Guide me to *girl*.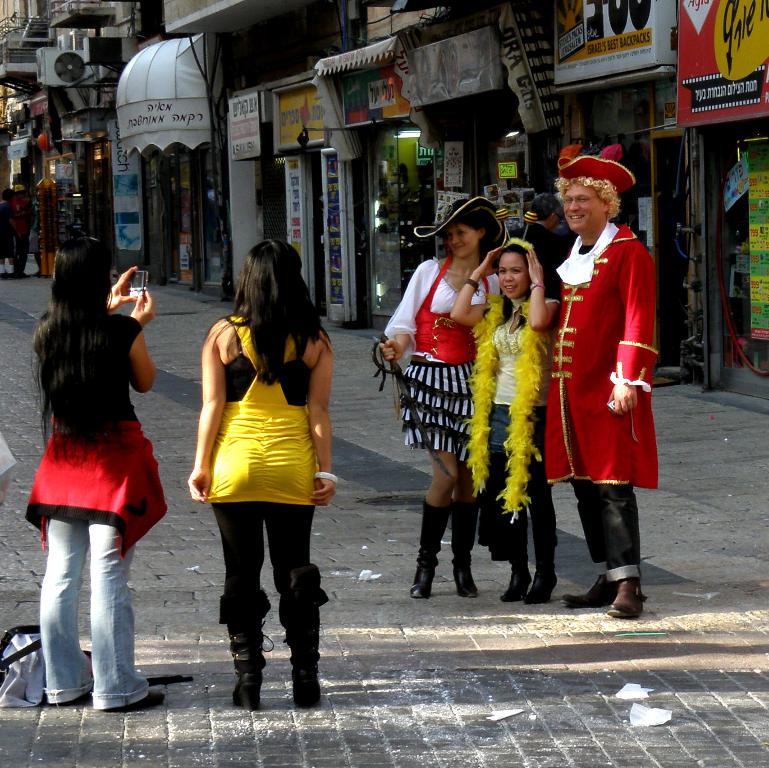
Guidance: rect(190, 239, 335, 705).
